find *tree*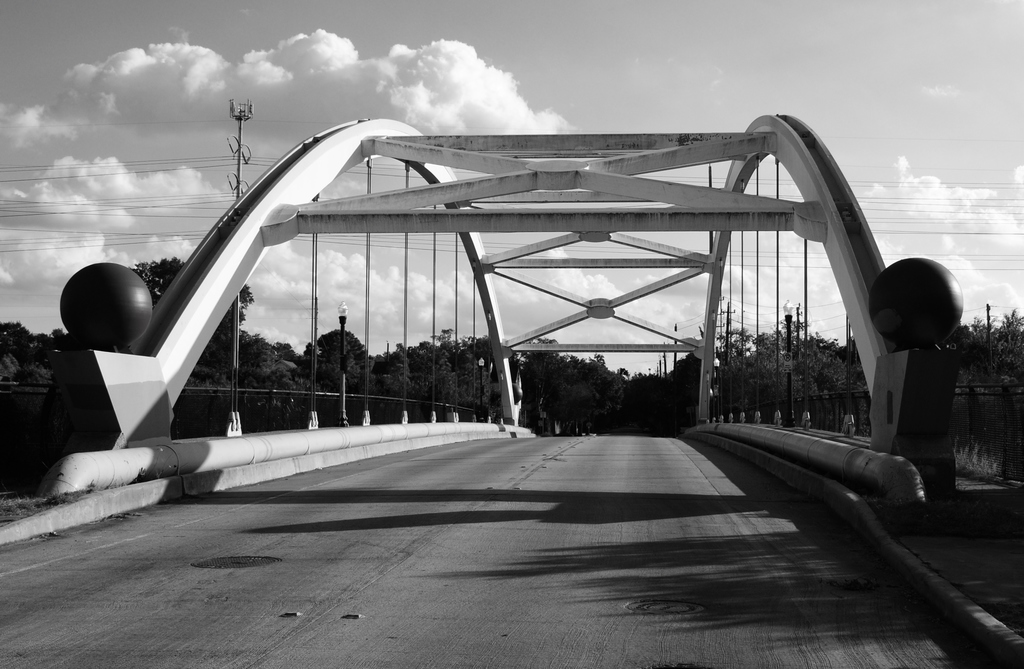
[363, 340, 419, 395]
